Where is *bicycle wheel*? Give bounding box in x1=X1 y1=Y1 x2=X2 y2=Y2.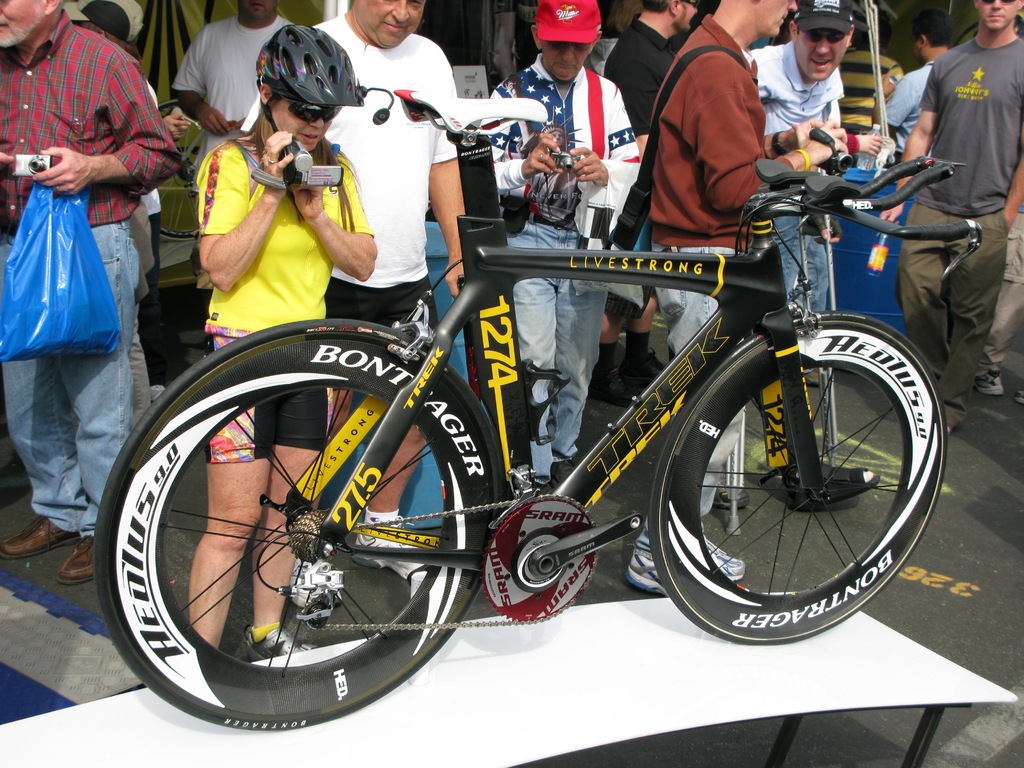
x1=650 y1=315 x2=950 y2=646.
